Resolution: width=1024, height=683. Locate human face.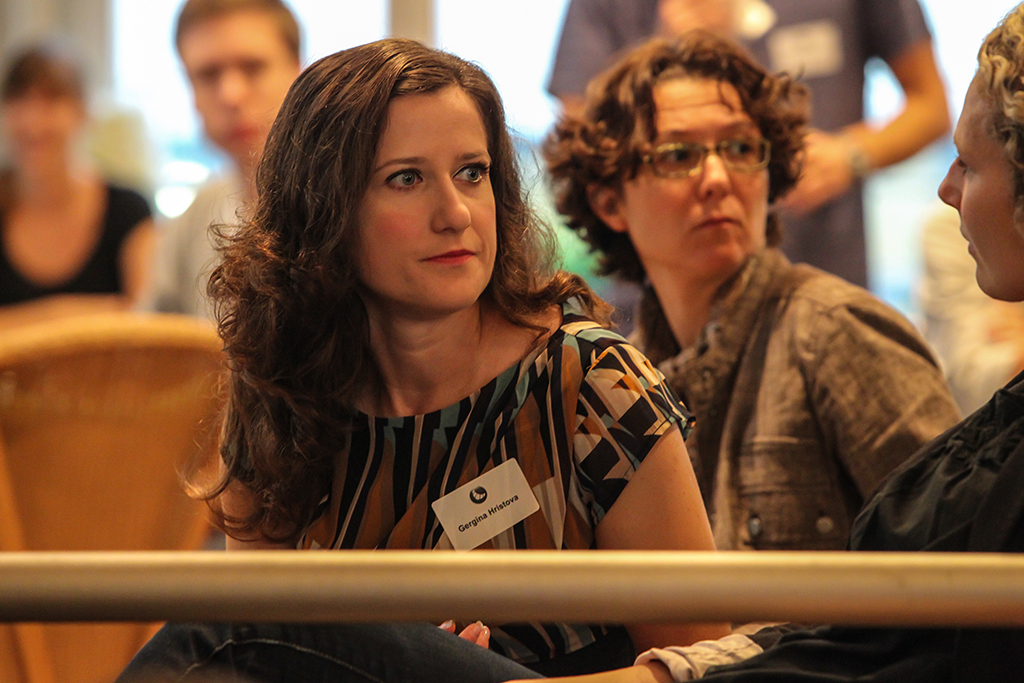
left=627, top=90, right=775, bottom=277.
